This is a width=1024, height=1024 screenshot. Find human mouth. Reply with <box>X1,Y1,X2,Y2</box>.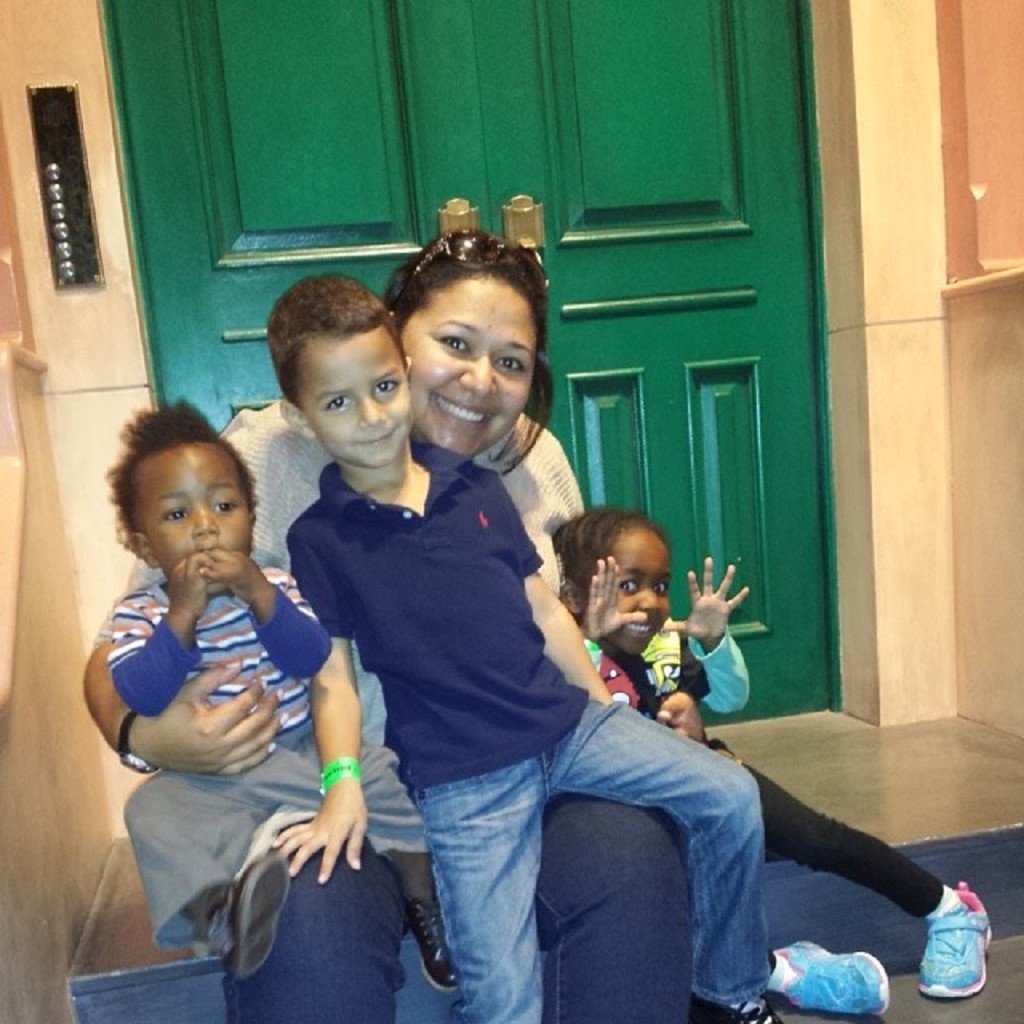
<box>426,390,490,443</box>.
